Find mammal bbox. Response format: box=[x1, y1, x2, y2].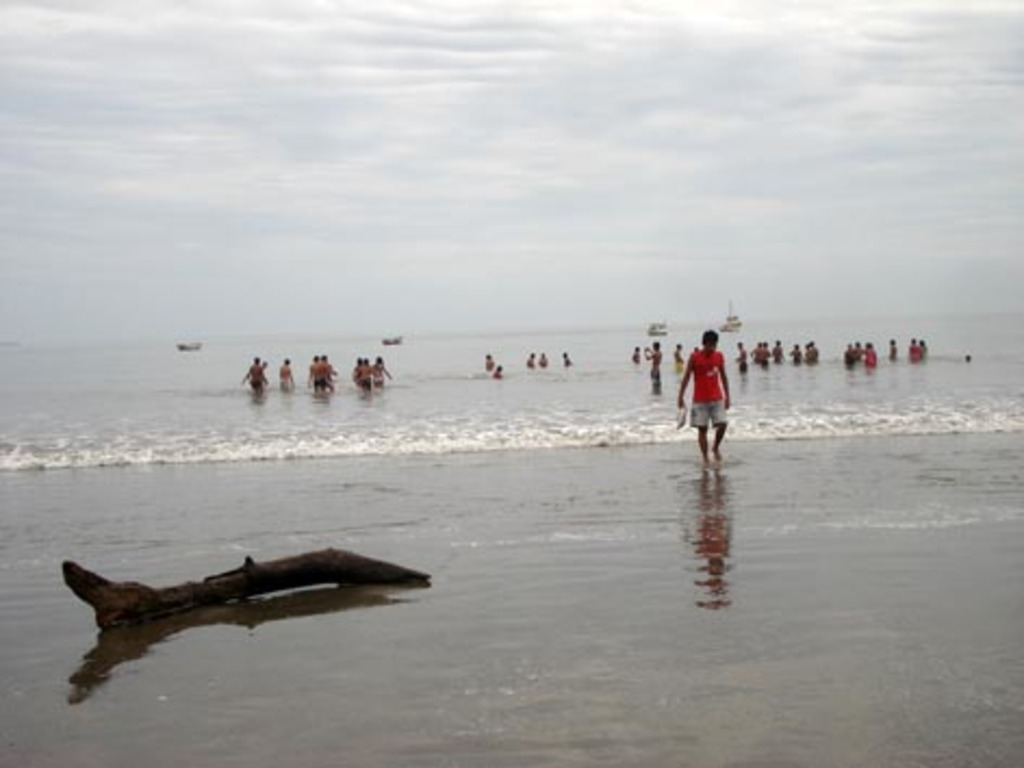
box=[492, 367, 505, 380].
